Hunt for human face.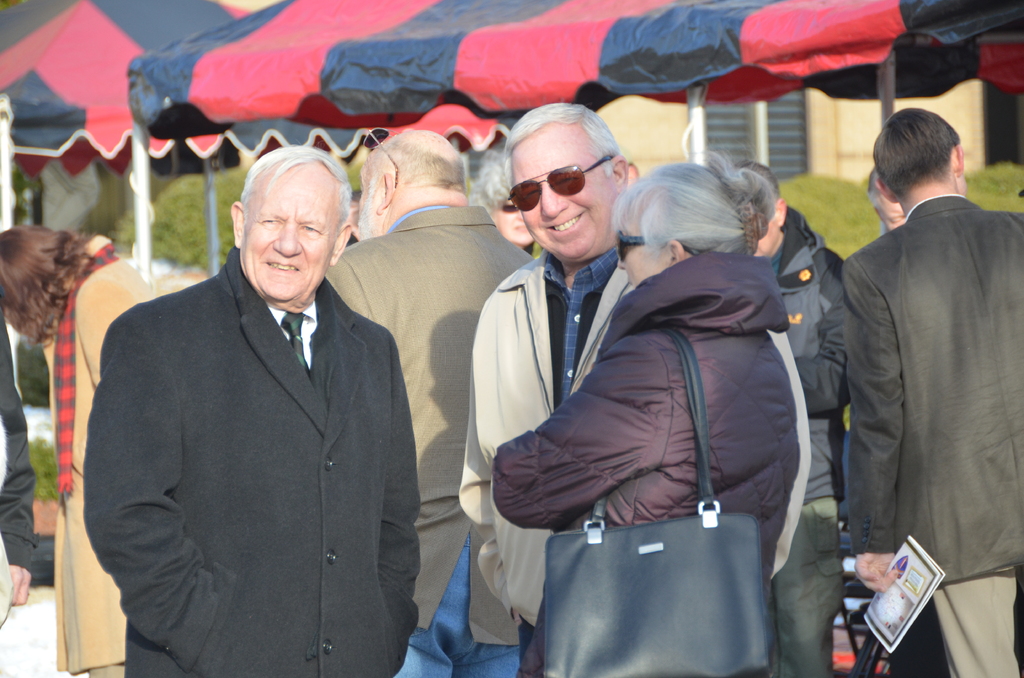
Hunted down at [x1=881, y1=197, x2=904, y2=231].
